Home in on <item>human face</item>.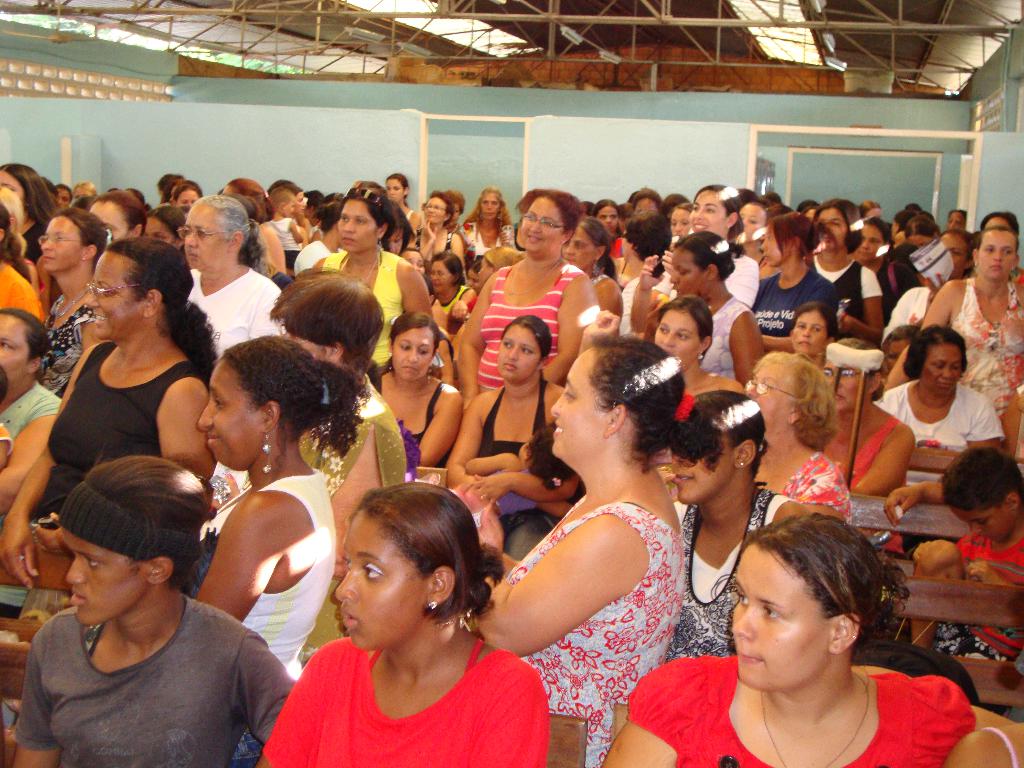
Homed in at l=198, t=358, r=267, b=470.
